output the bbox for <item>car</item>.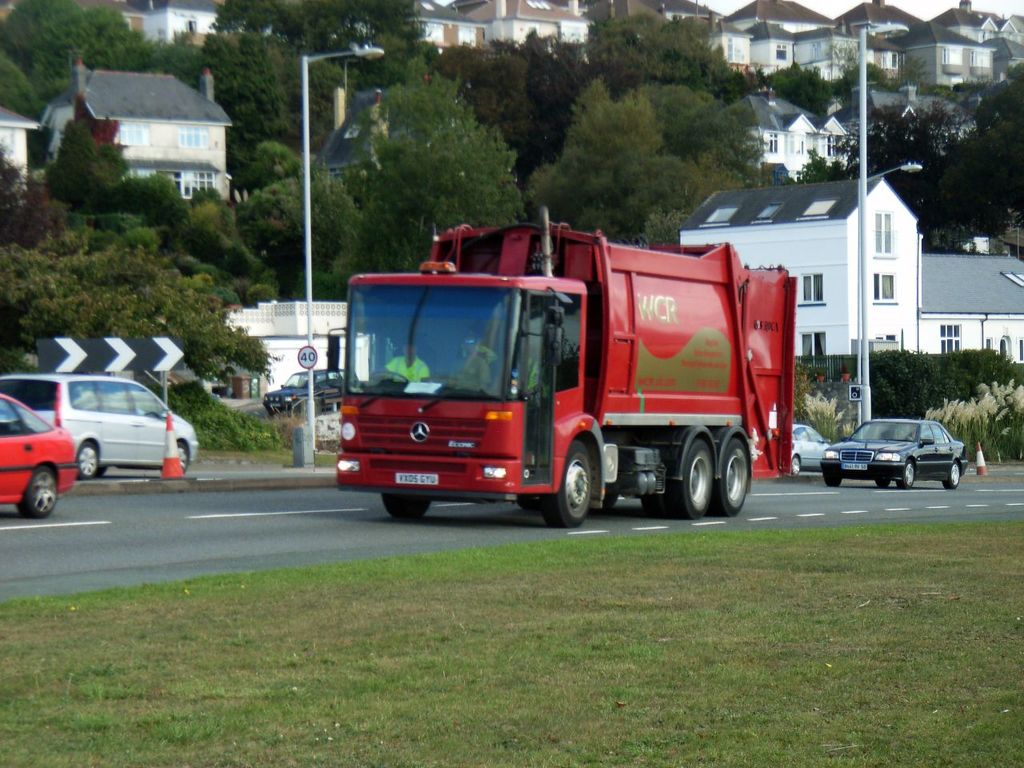
(left=791, top=417, right=830, bottom=474).
